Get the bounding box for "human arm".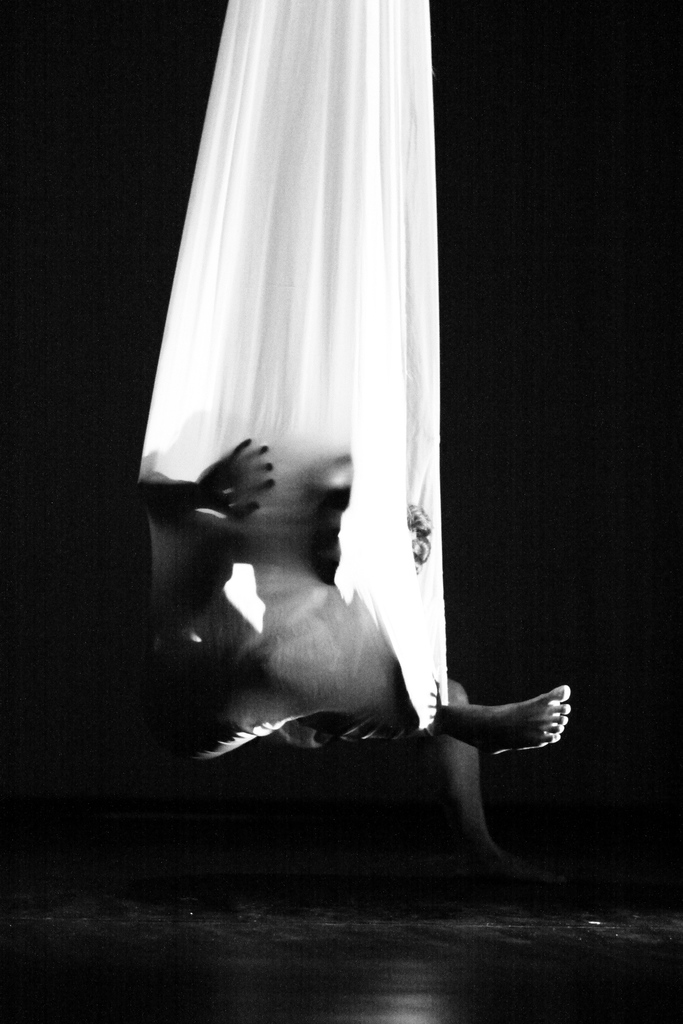
box(133, 444, 282, 520).
